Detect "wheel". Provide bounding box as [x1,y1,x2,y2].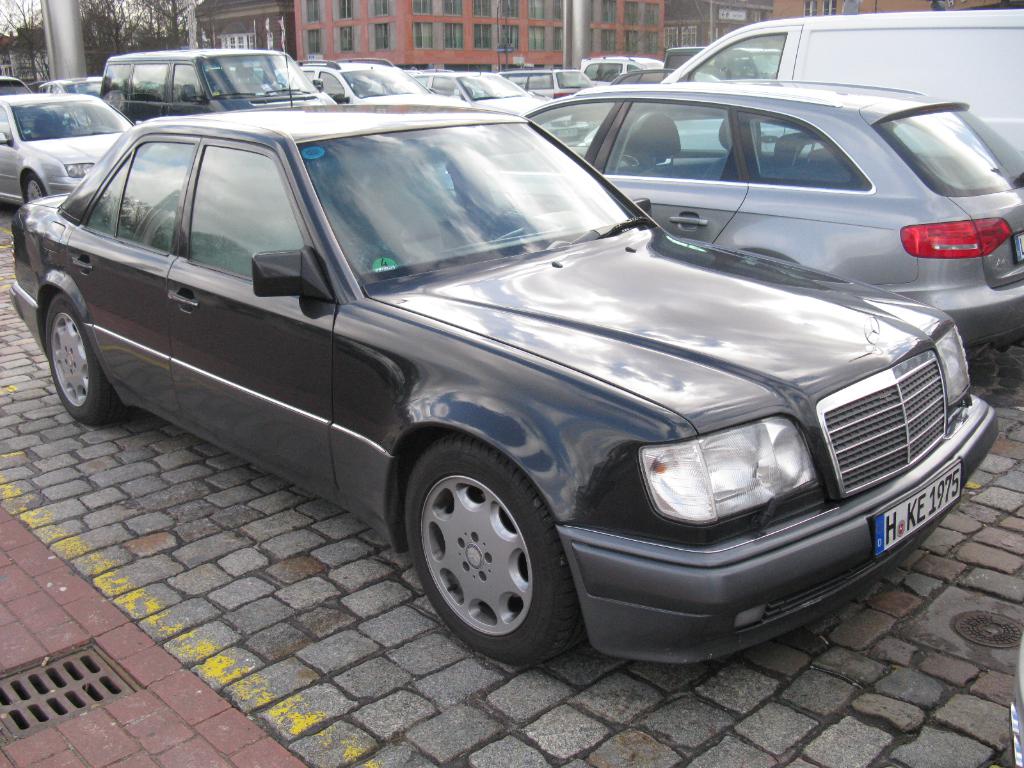
[25,169,44,202].
